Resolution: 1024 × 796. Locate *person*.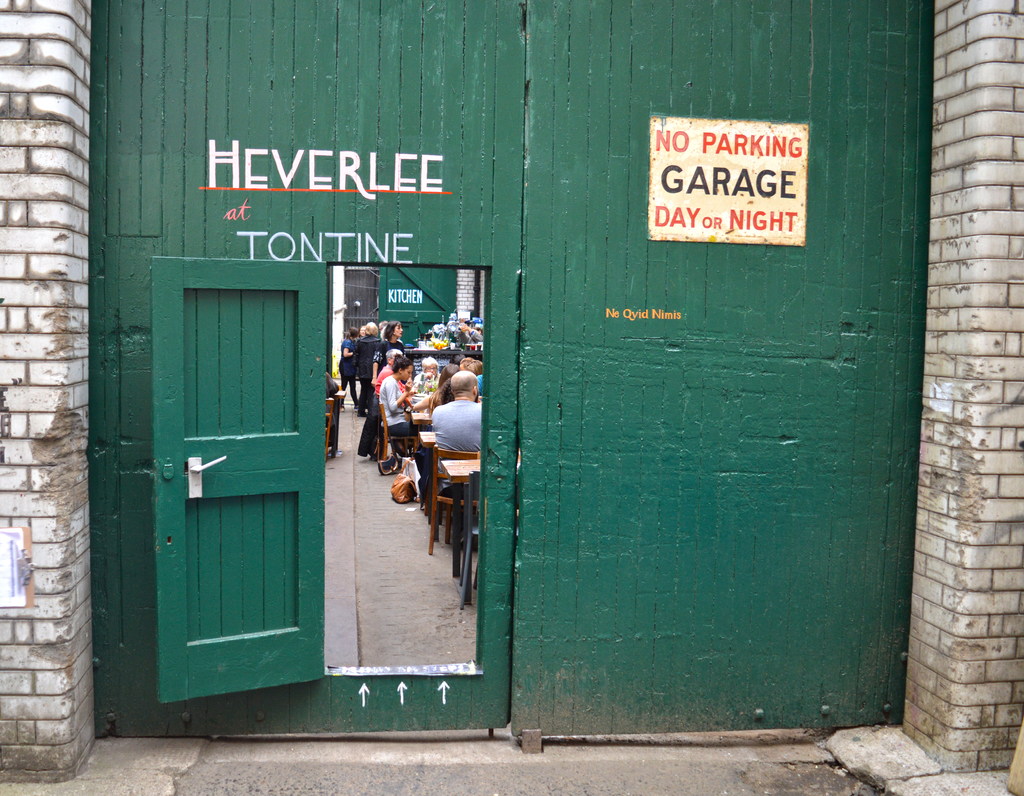
box=[412, 353, 448, 416].
